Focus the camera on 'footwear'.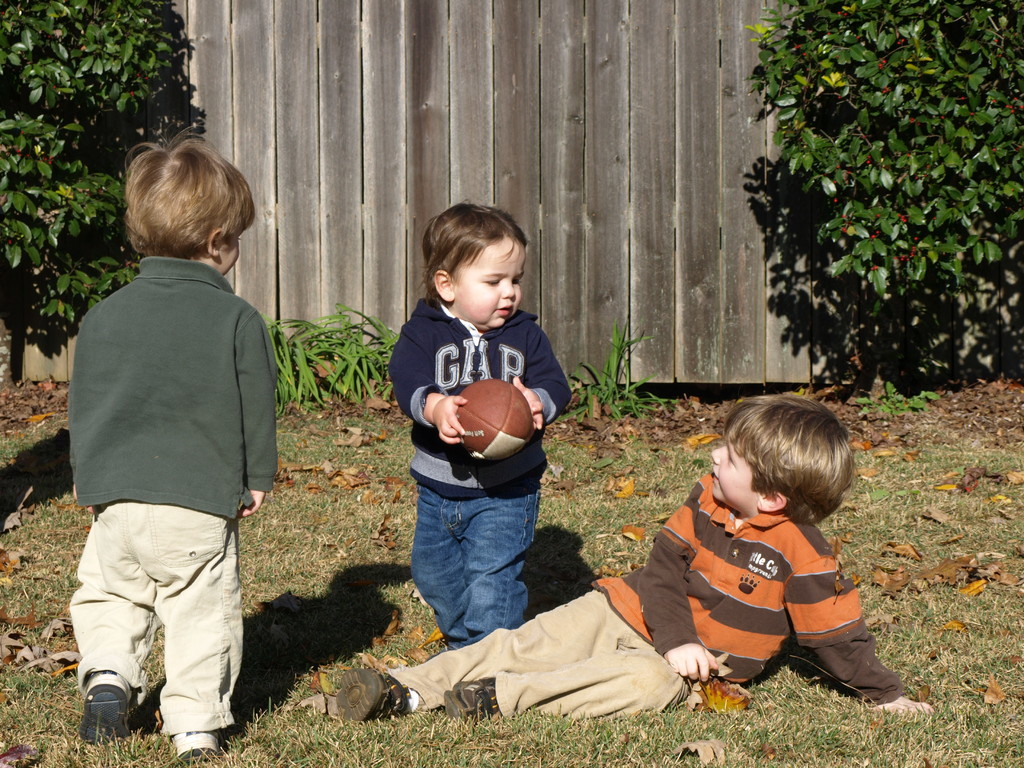
Focus region: (x1=161, y1=728, x2=218, y2=759).
